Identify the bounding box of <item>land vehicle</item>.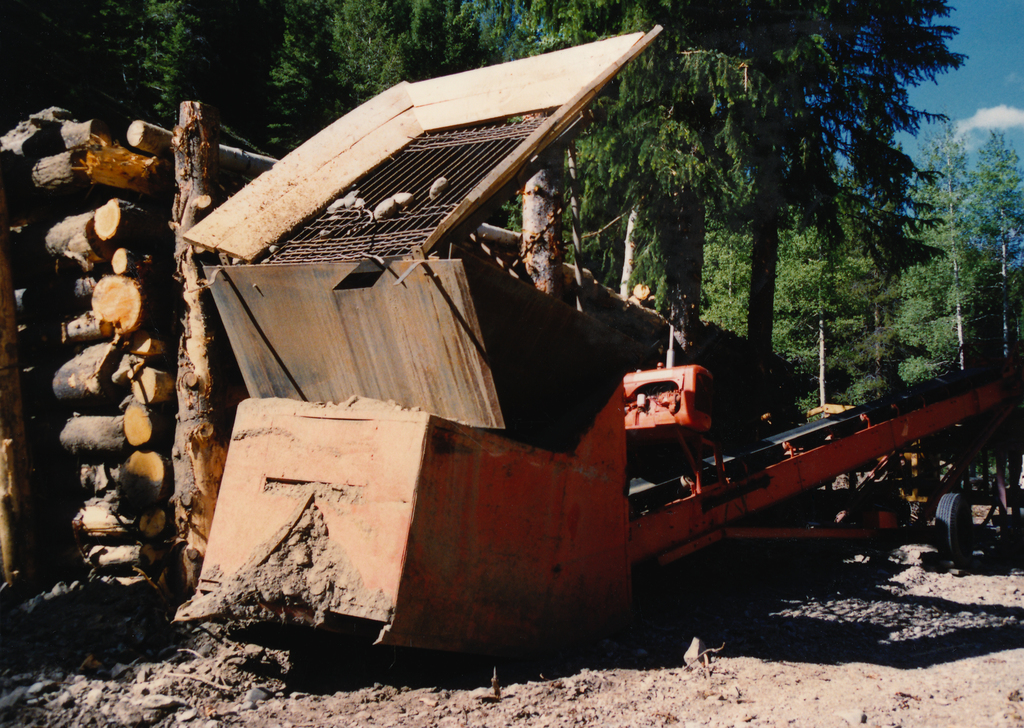
bbox=[168, 343, 1023, 670].
